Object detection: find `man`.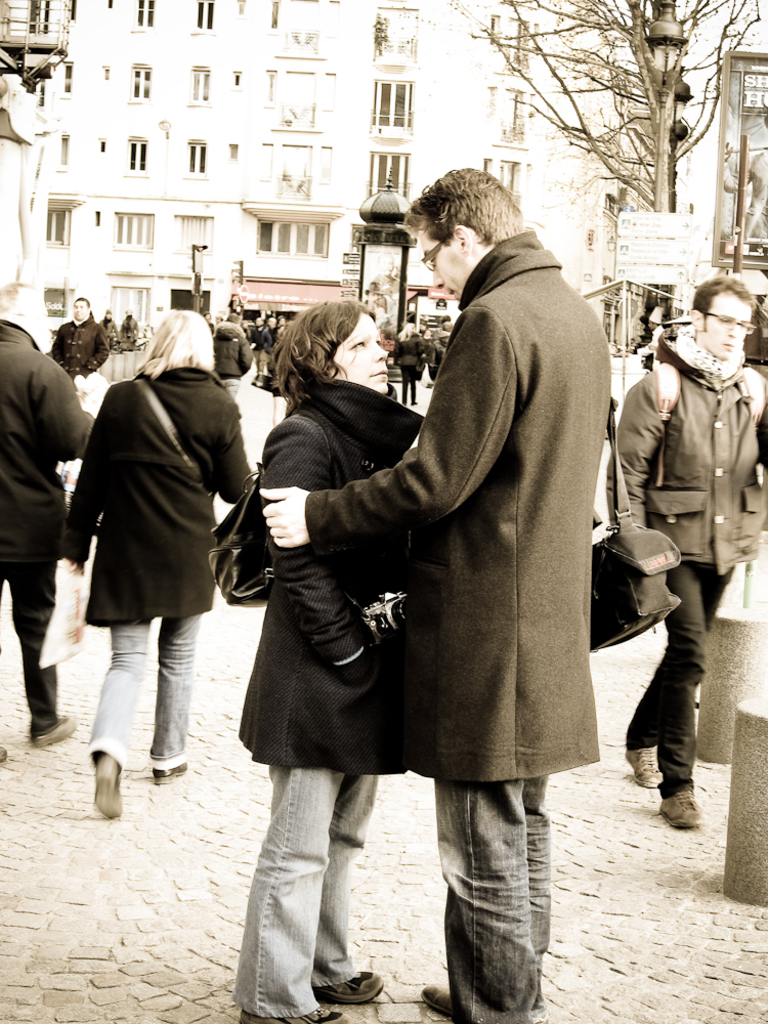
<region>45, 289, 111, 411</region>.
